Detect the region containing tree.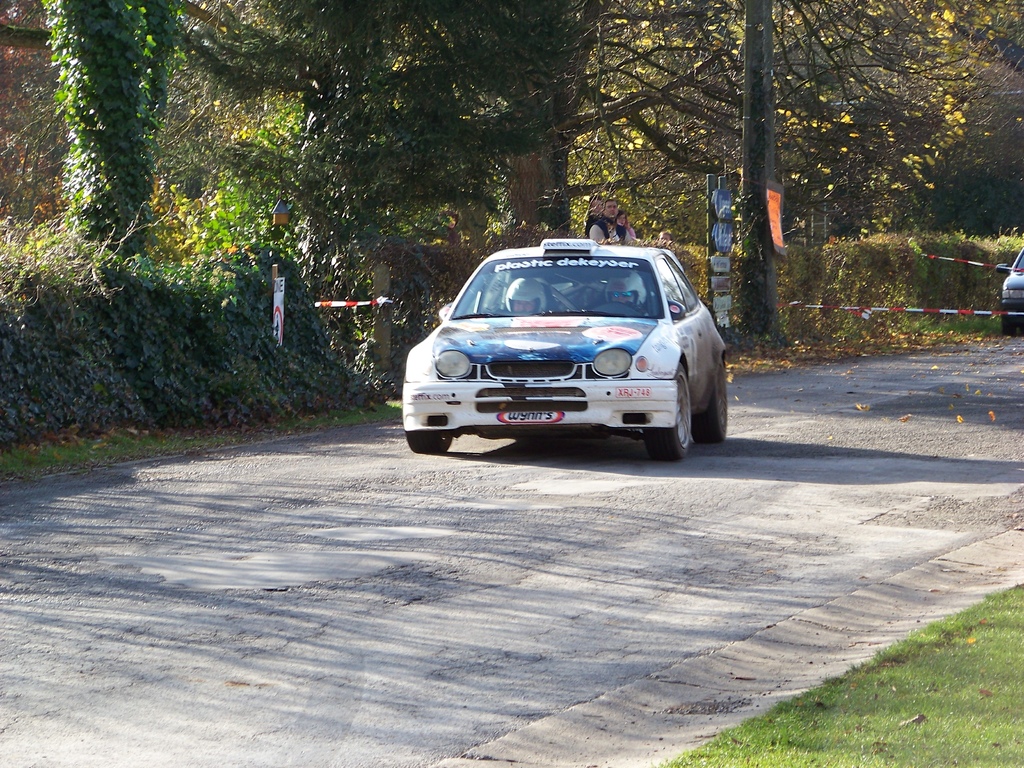
x1=746, y1=0, x2=1023, y2=326.
